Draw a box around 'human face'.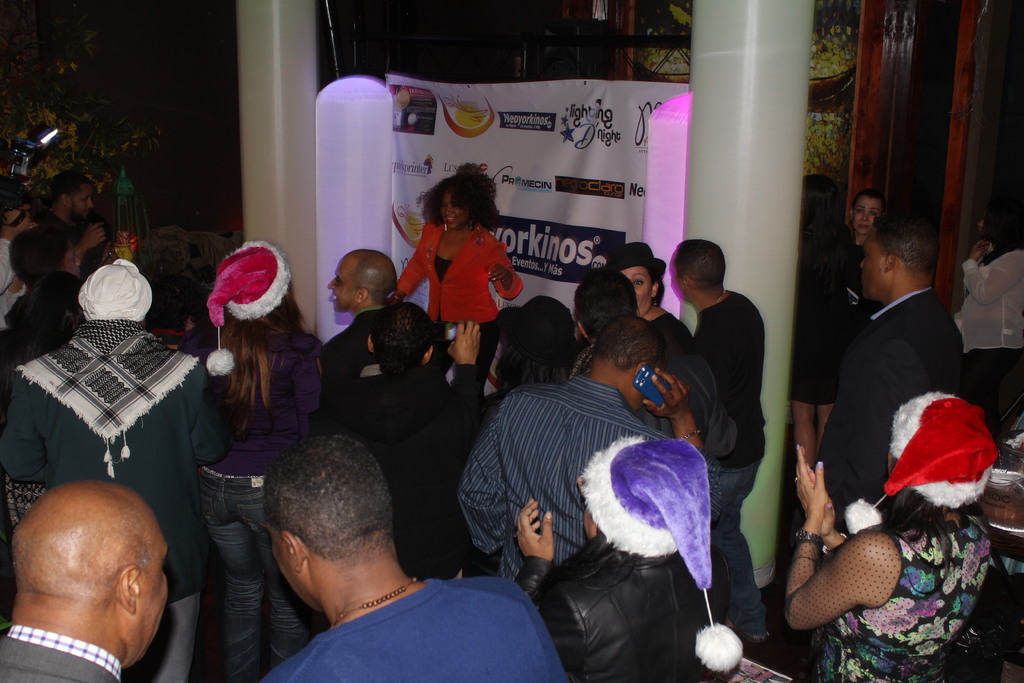
crop(625, 263, 653, 314).
